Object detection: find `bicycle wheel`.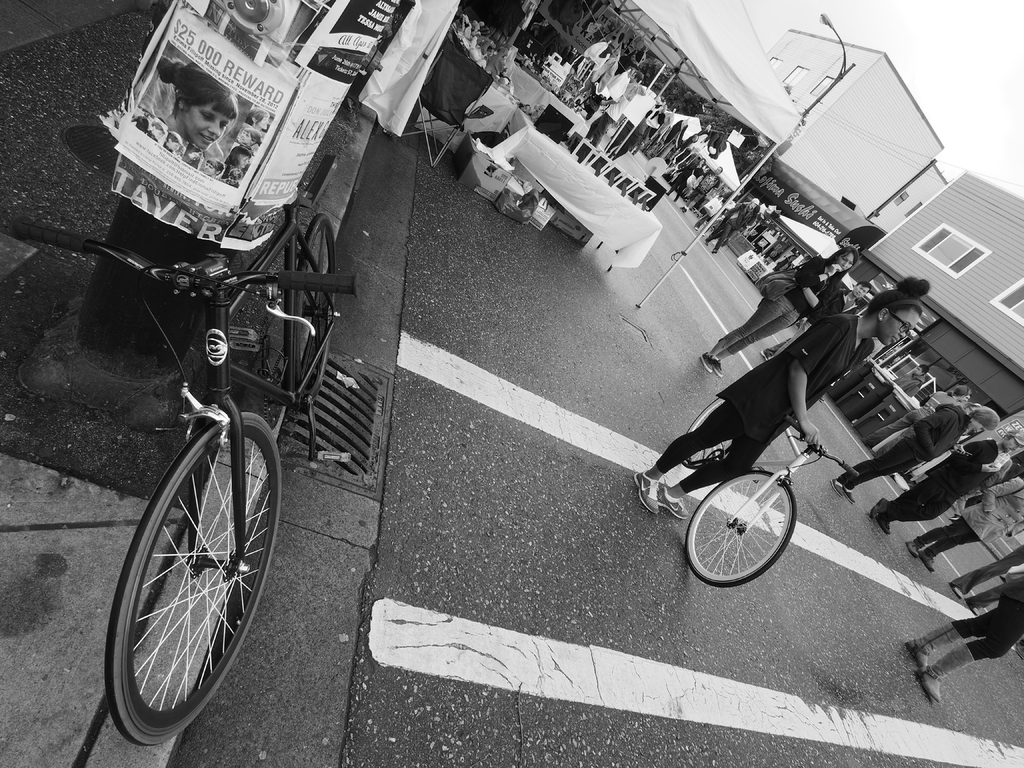
(685,396,737,474).
